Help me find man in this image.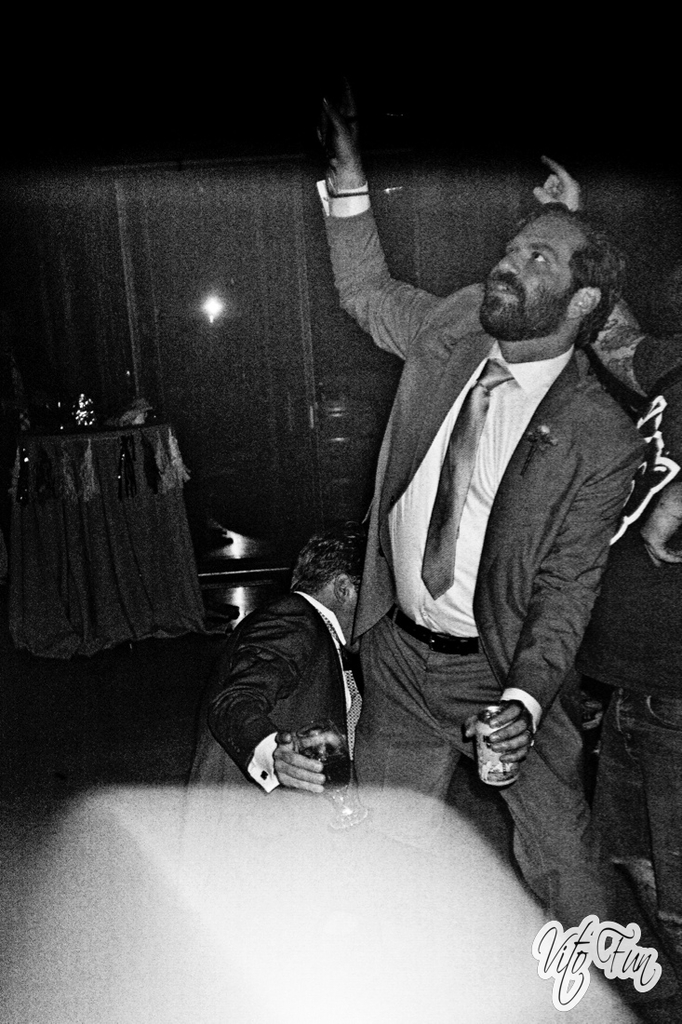
Found it: BBox(530, 156, 681, 972).
